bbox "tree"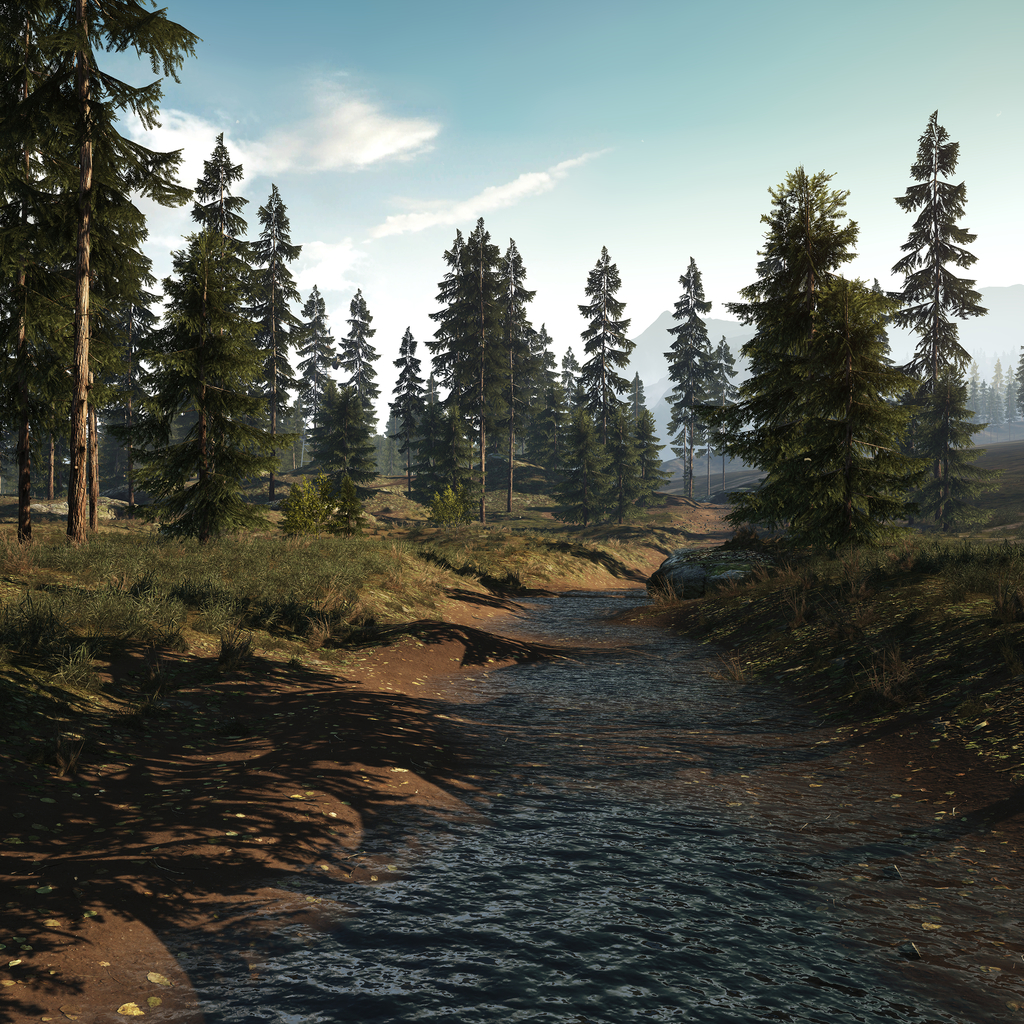
bbox=(449, 211, 509, 534)
